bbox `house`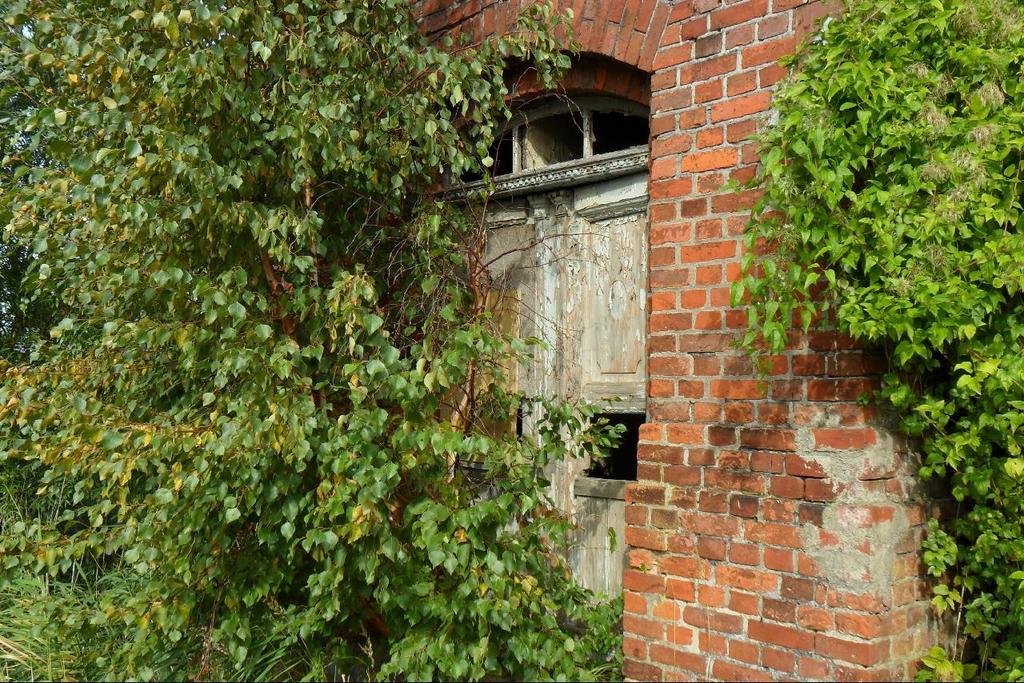
<box>262,0,982,682</box>
